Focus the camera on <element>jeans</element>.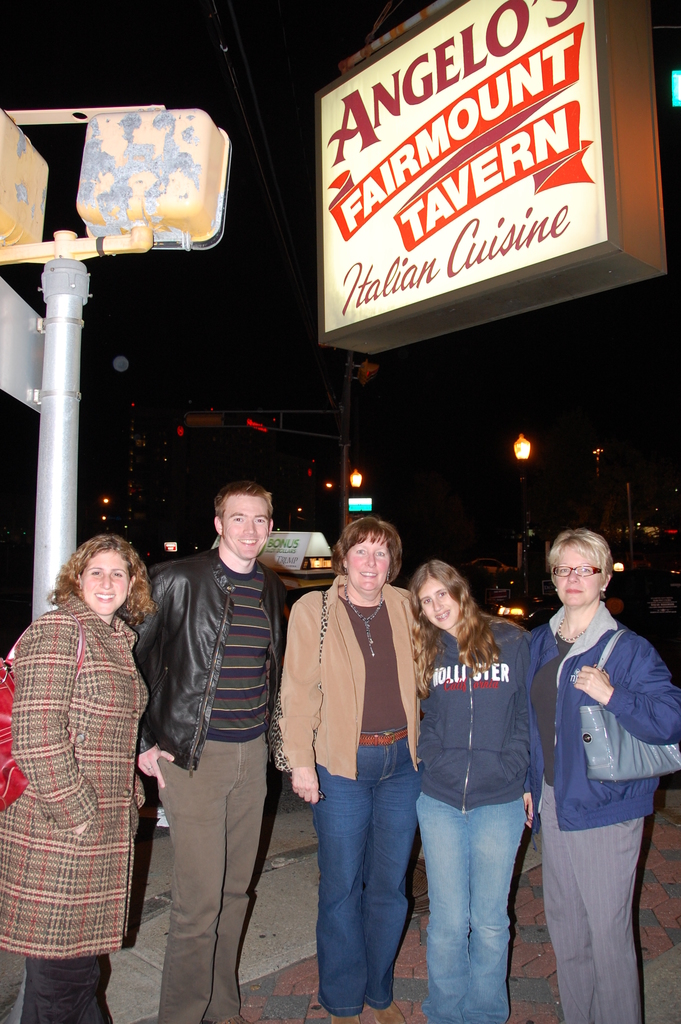
Focus region: l=416, t=792, r=527, b=1023.
